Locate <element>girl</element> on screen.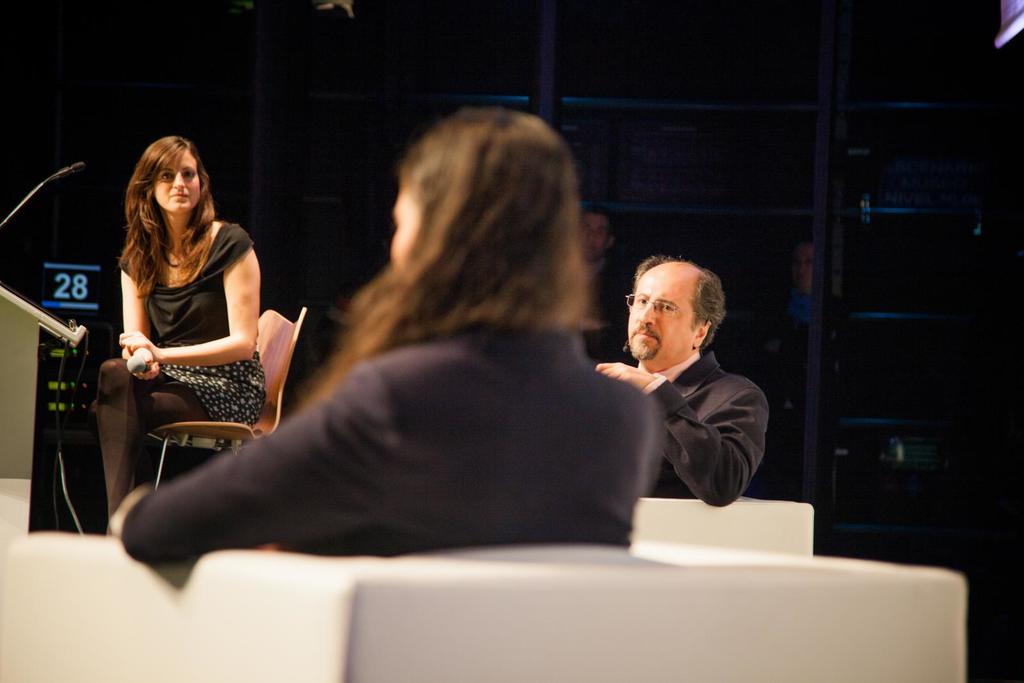
On screen at bbox=[101, 99, 668, 562].
